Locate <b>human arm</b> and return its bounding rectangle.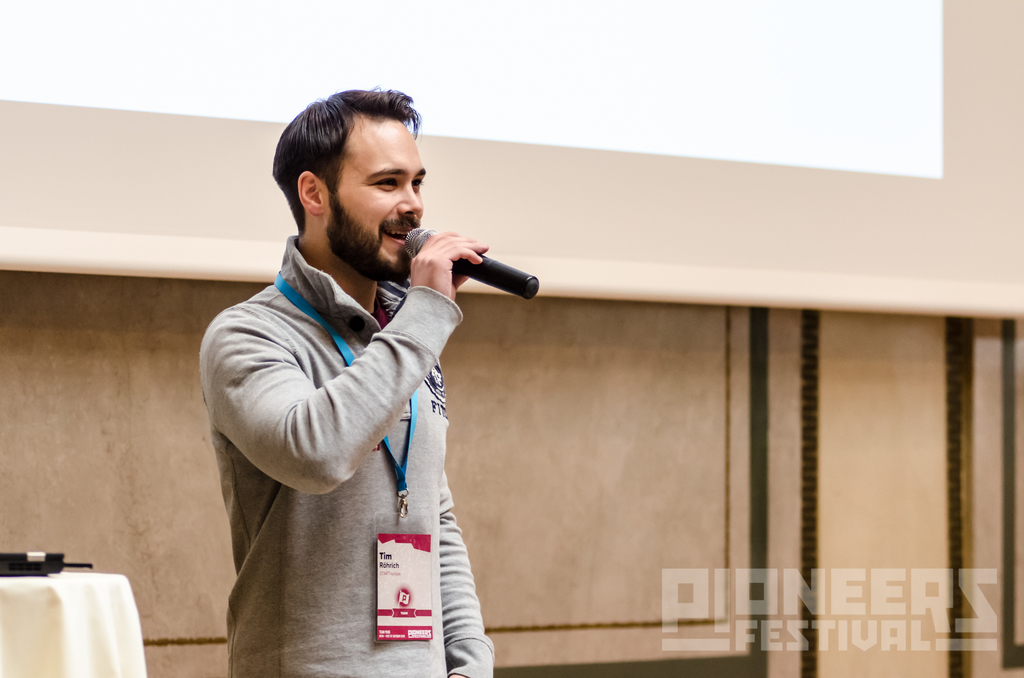
440:391:489:677.
